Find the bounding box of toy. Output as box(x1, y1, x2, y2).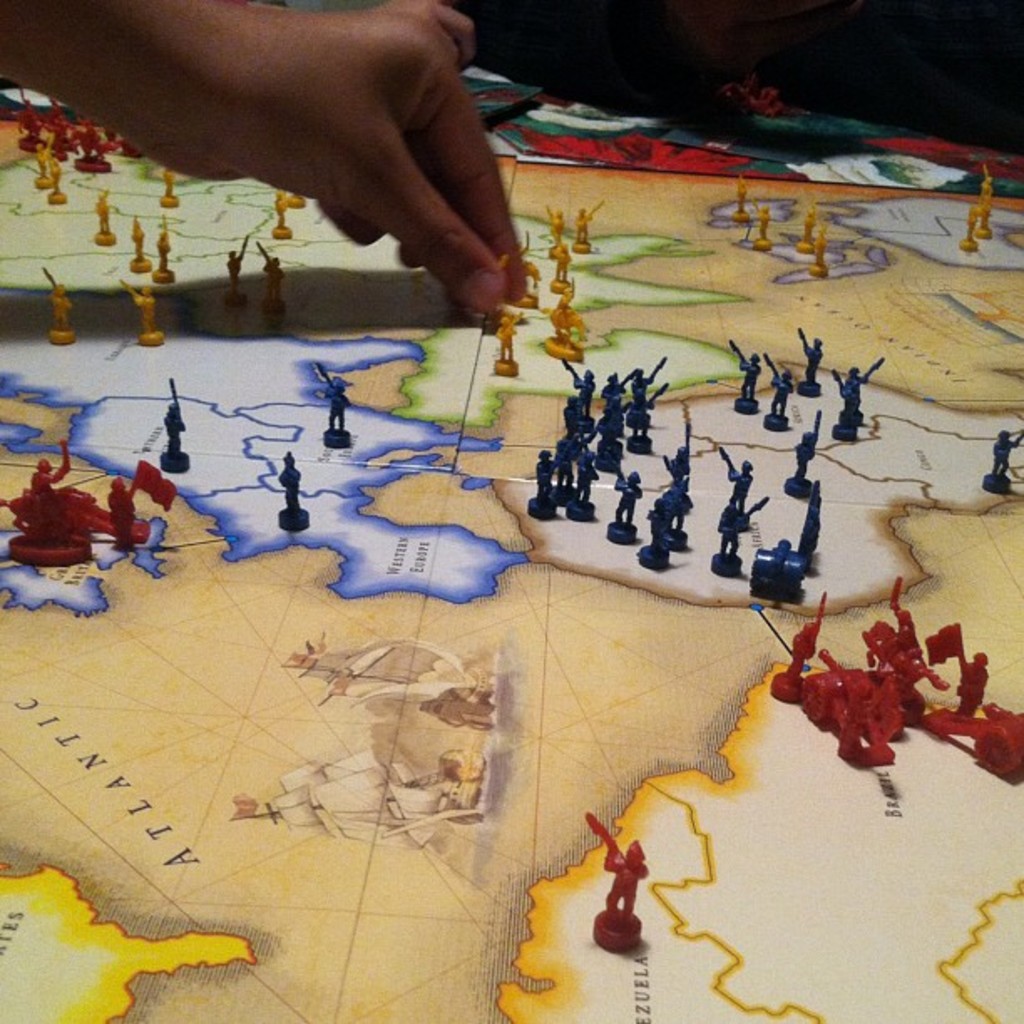
box(47, 264, 77, 346).
